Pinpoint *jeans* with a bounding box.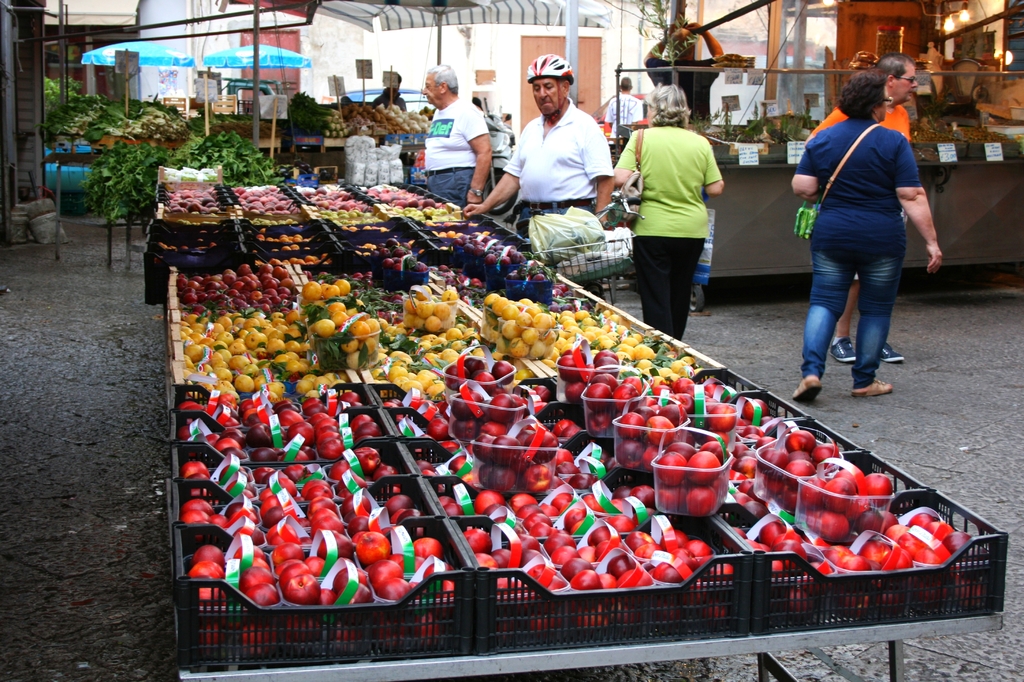
(left=518, top=205, right=595, bottom=220).
